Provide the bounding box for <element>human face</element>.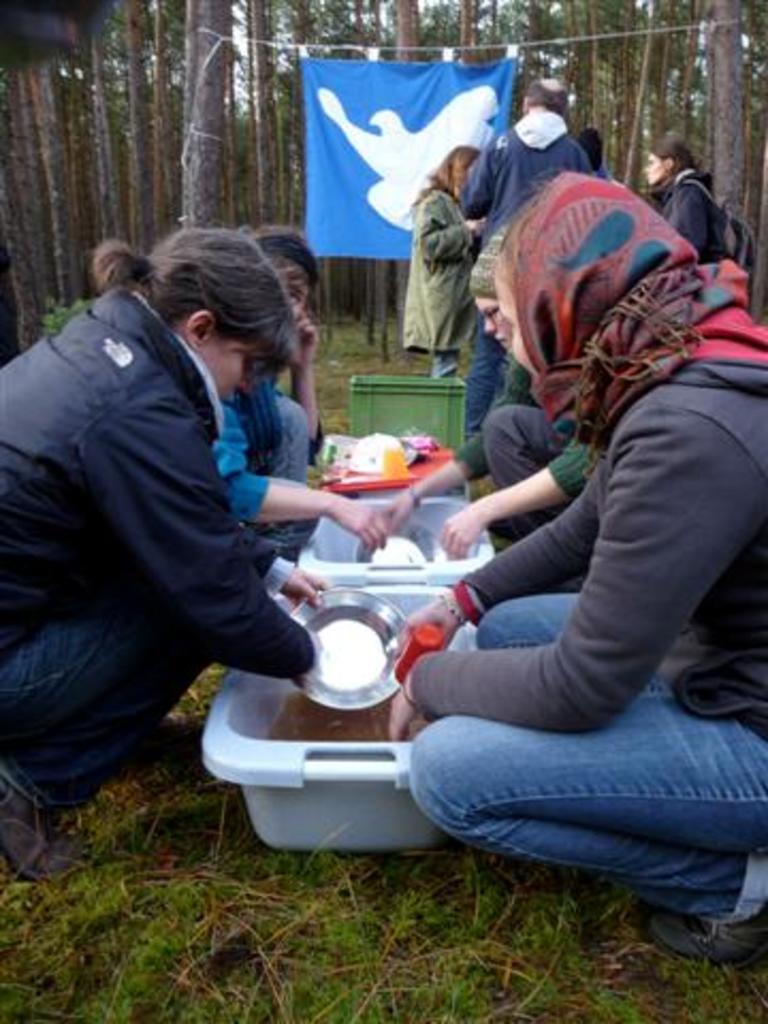
{"left": 491, "top": 273, "right": 535, "bottom": 375}.
